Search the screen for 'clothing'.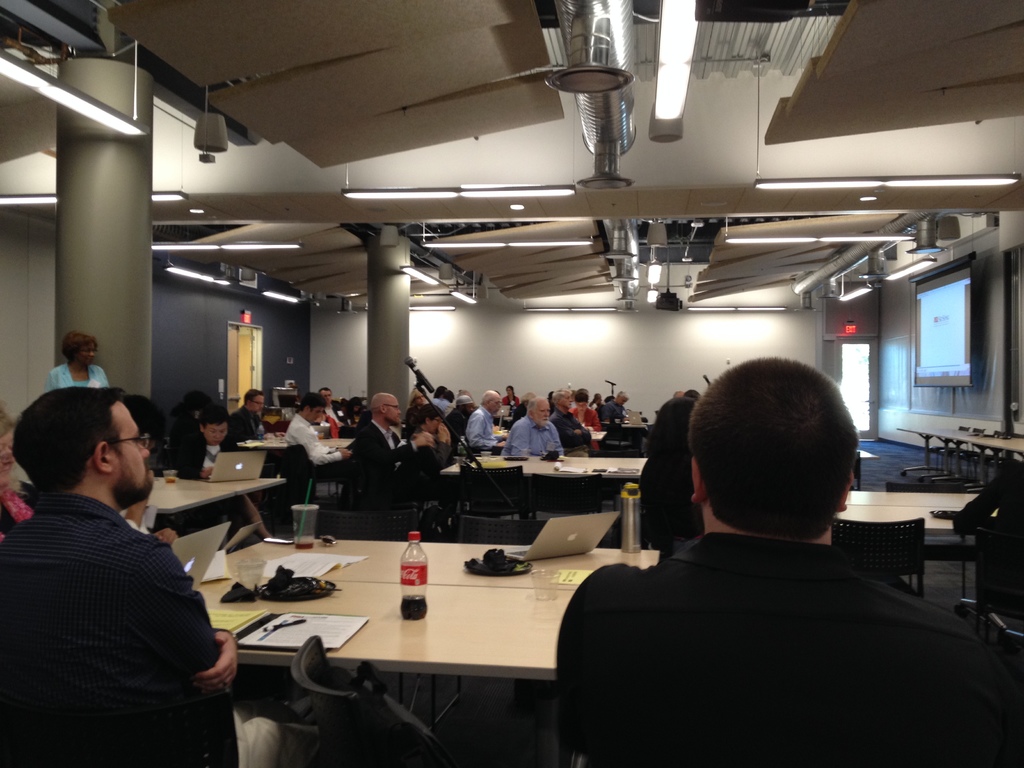
Found at <region>622, 446, 699, 550</region>.
